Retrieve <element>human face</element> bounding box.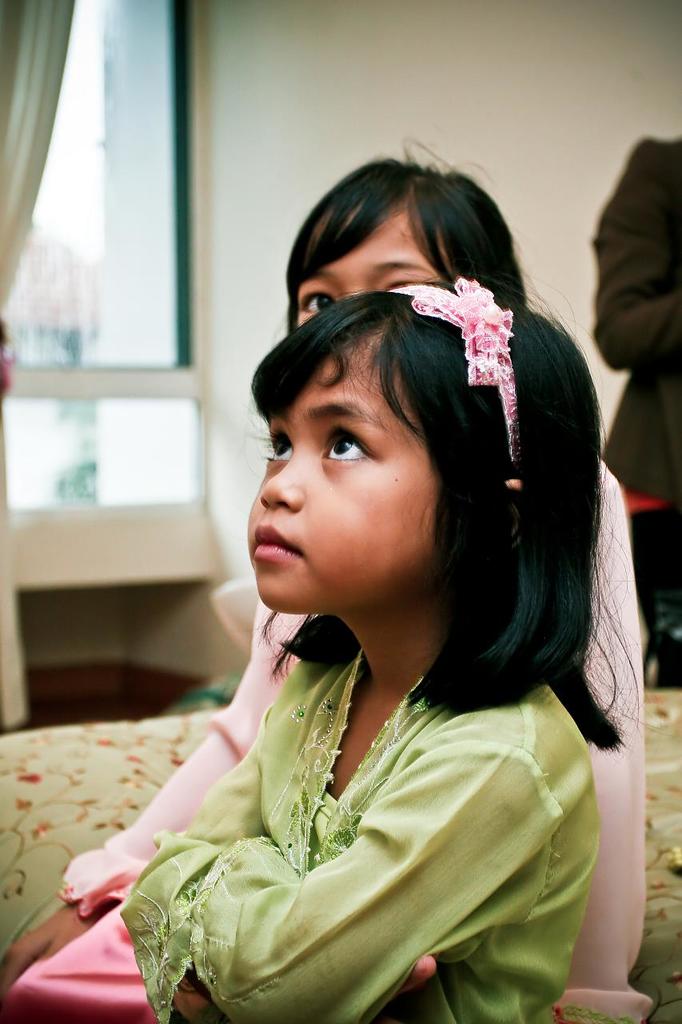
Bounding box: bbox=(294, 200, 446, 326).
